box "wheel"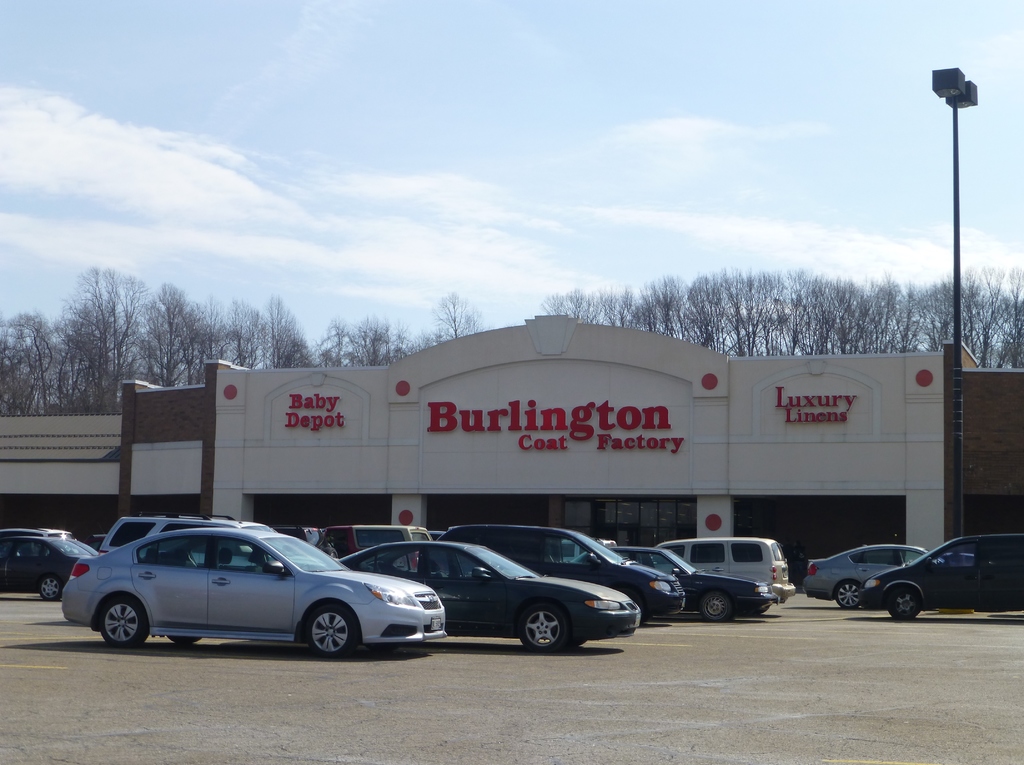
bbox(701, 593, 733, 622)
